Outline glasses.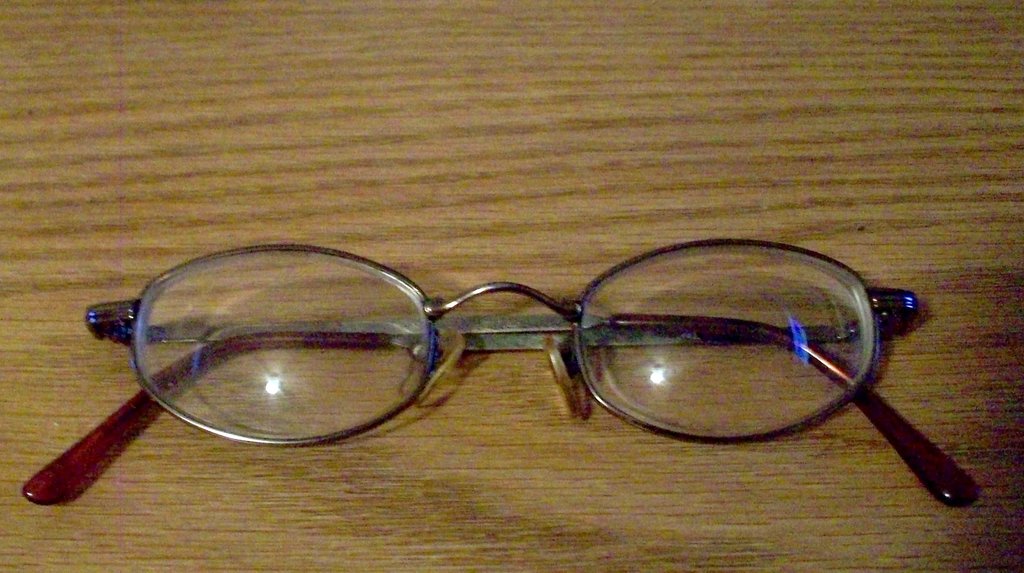
Outline: x1=17 y1=239 x2=980 y2=511.
